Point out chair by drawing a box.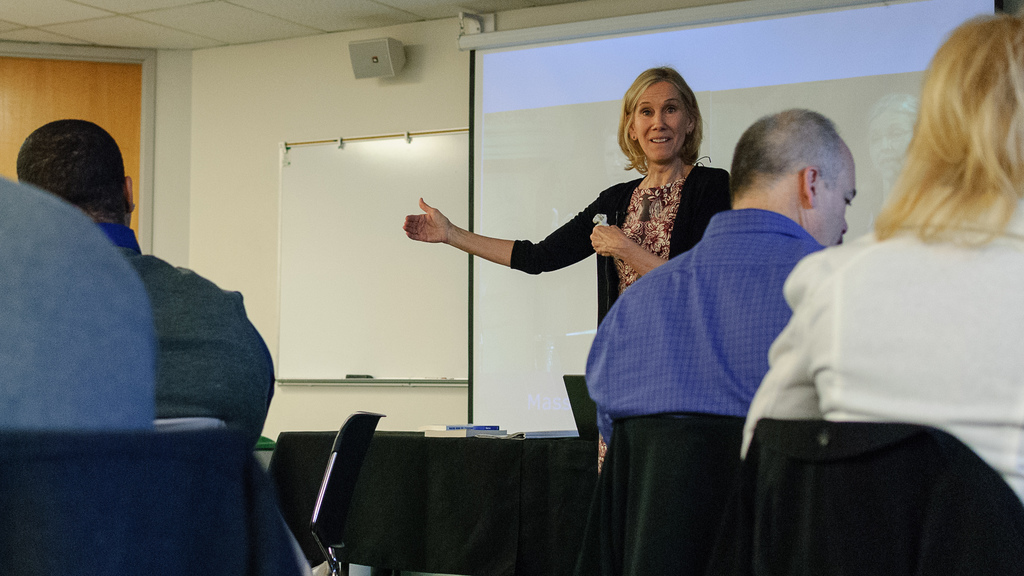
294, 407, 383, 575.
